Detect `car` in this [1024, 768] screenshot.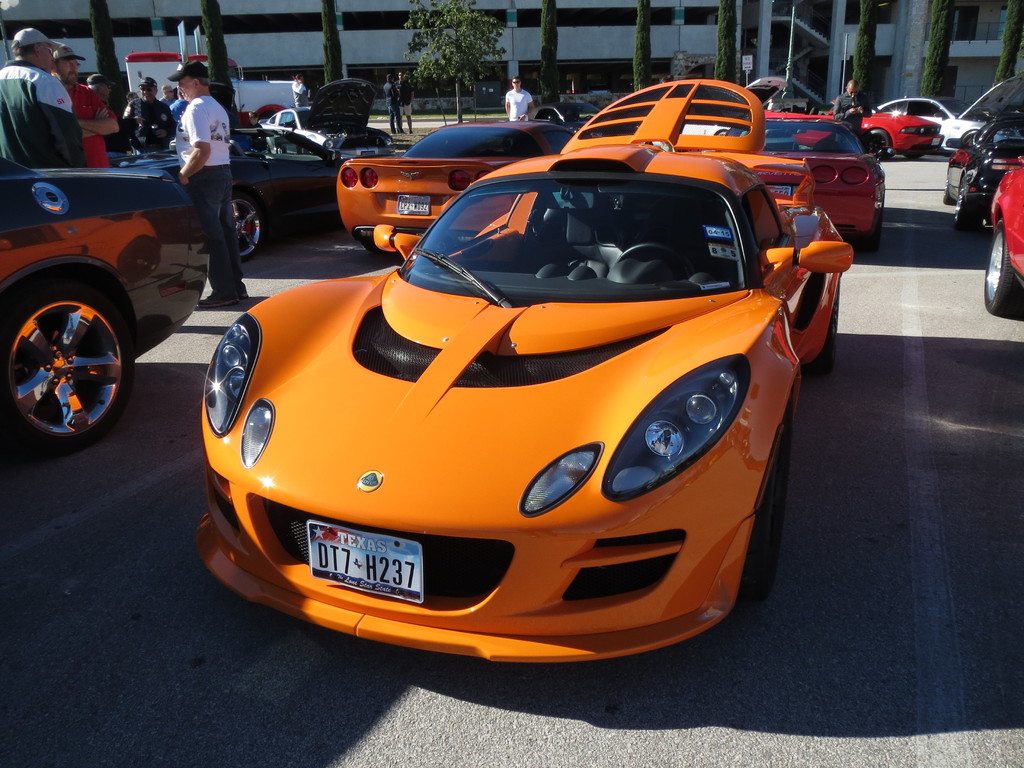
Detection: x1=983, y1=155, x2=1023, y2=315.
